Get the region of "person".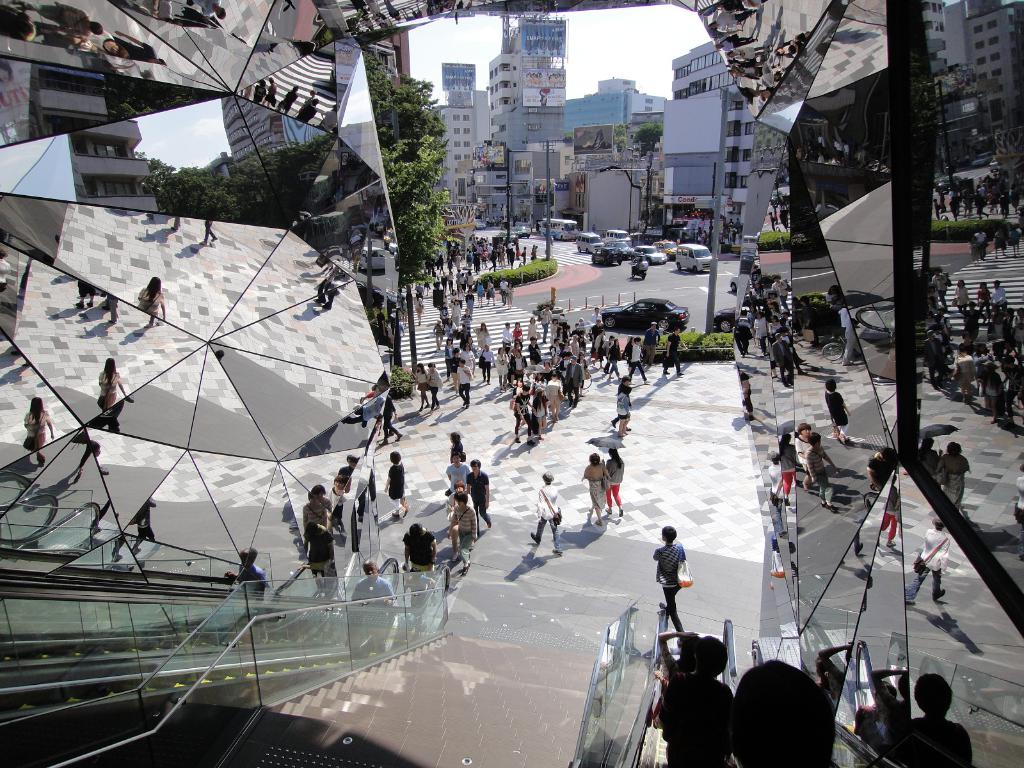
<bbox>399, 565, 430, 615</bbox>.
